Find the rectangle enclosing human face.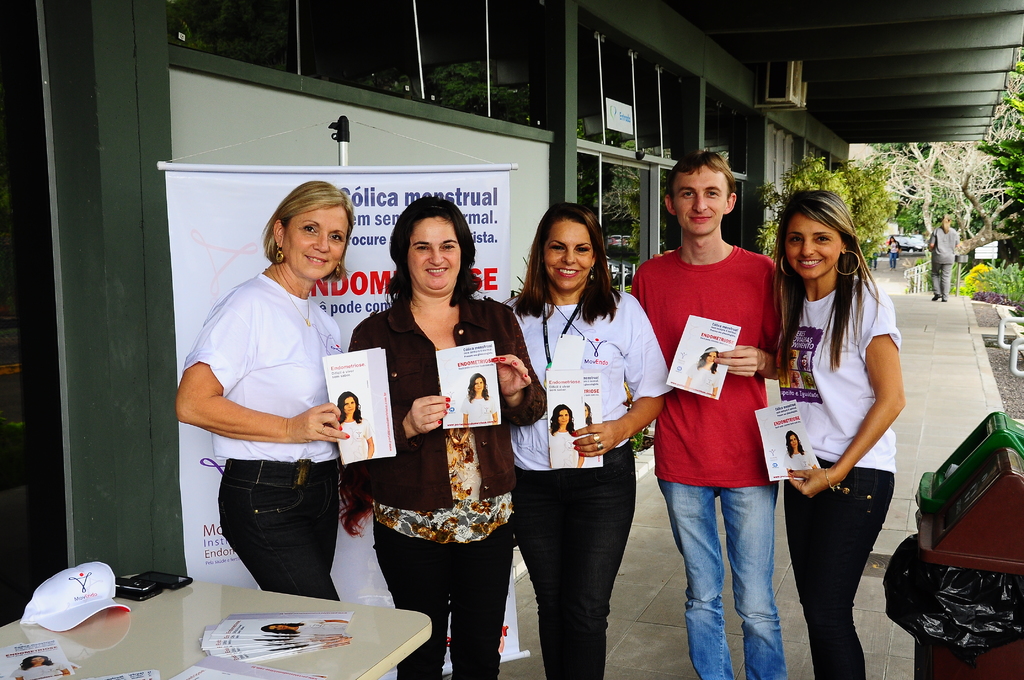
crop(671, 168, 728, 231).
